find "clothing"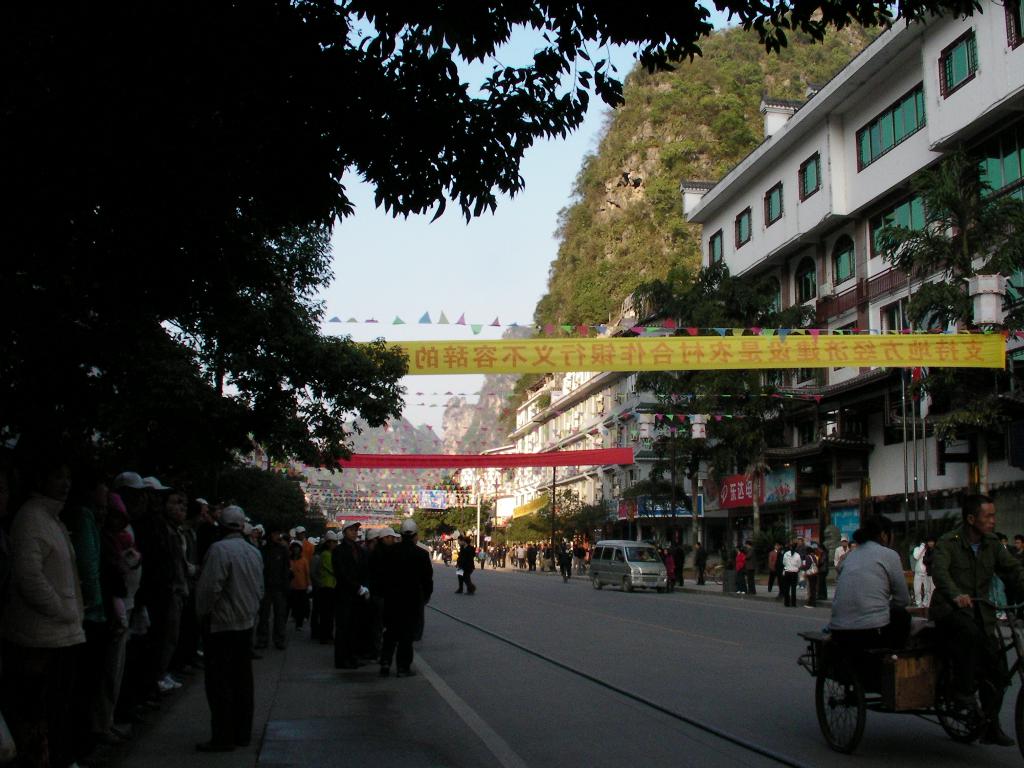
784,569,804,597
